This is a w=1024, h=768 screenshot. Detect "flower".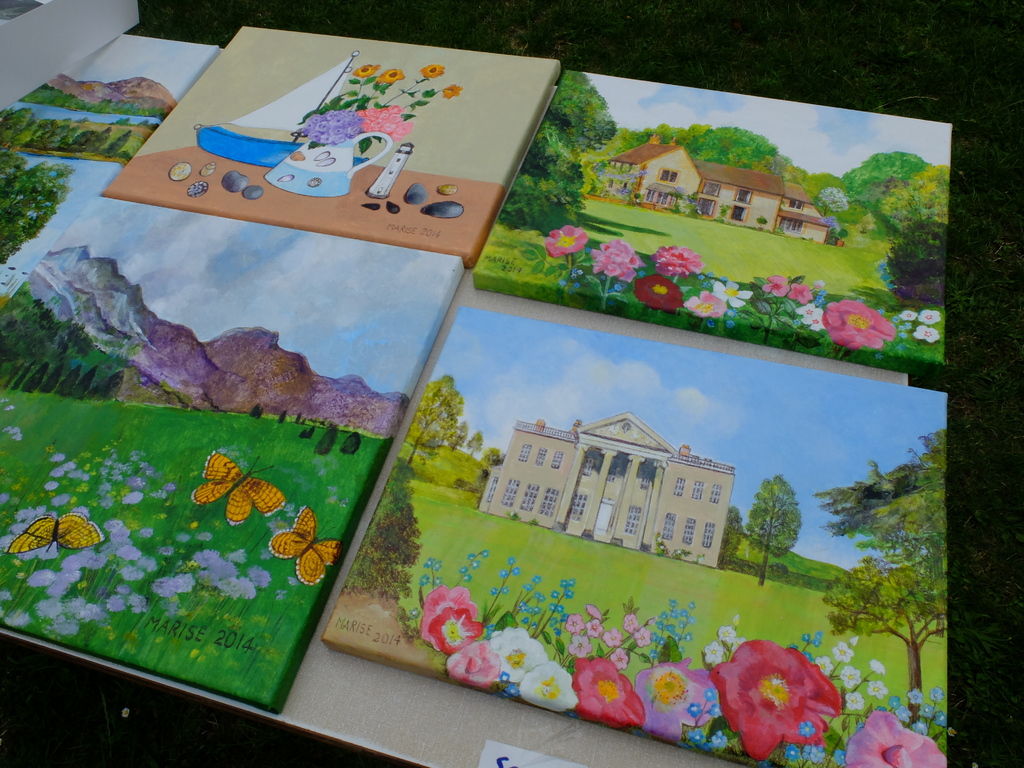
{"left": 586, "top": 233, "right": 644, "bottom": 283}.
